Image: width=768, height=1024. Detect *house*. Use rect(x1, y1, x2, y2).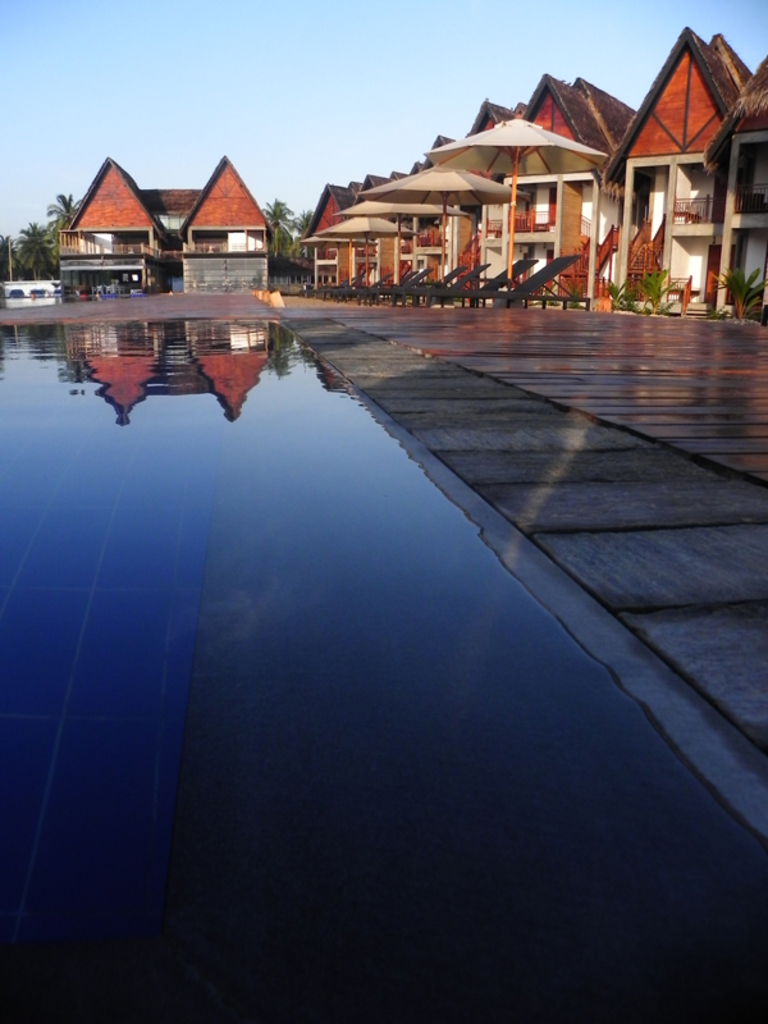
rect(475, 105, 558, 296).
